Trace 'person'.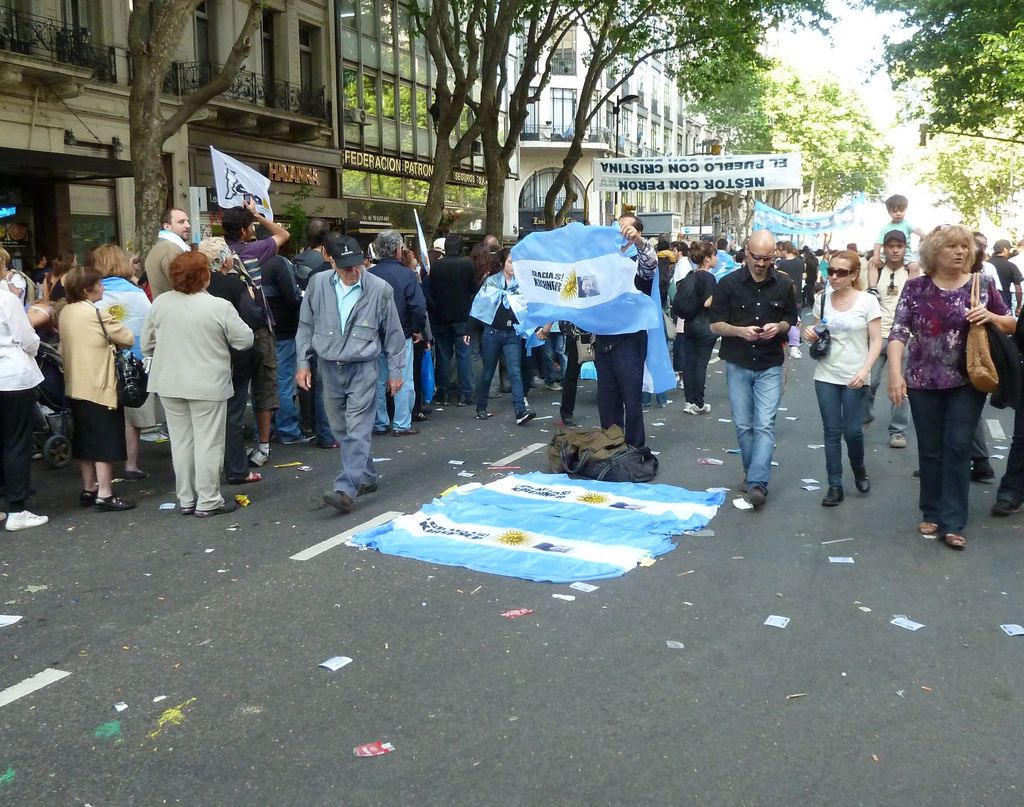
Traced to pyautogui.locateOnScreen(463, 243, 493, 288).
